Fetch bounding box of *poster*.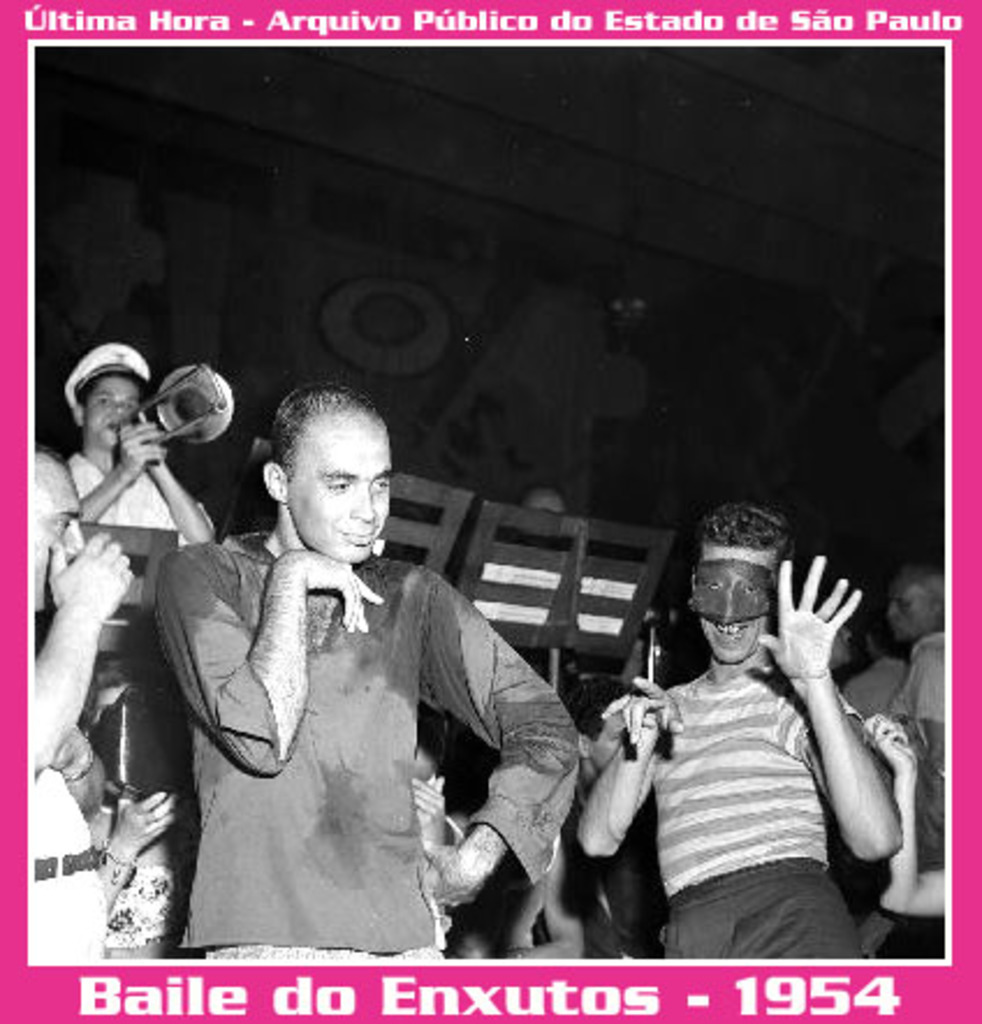
Bbox: BBox(0, 0, 980, 1022).
